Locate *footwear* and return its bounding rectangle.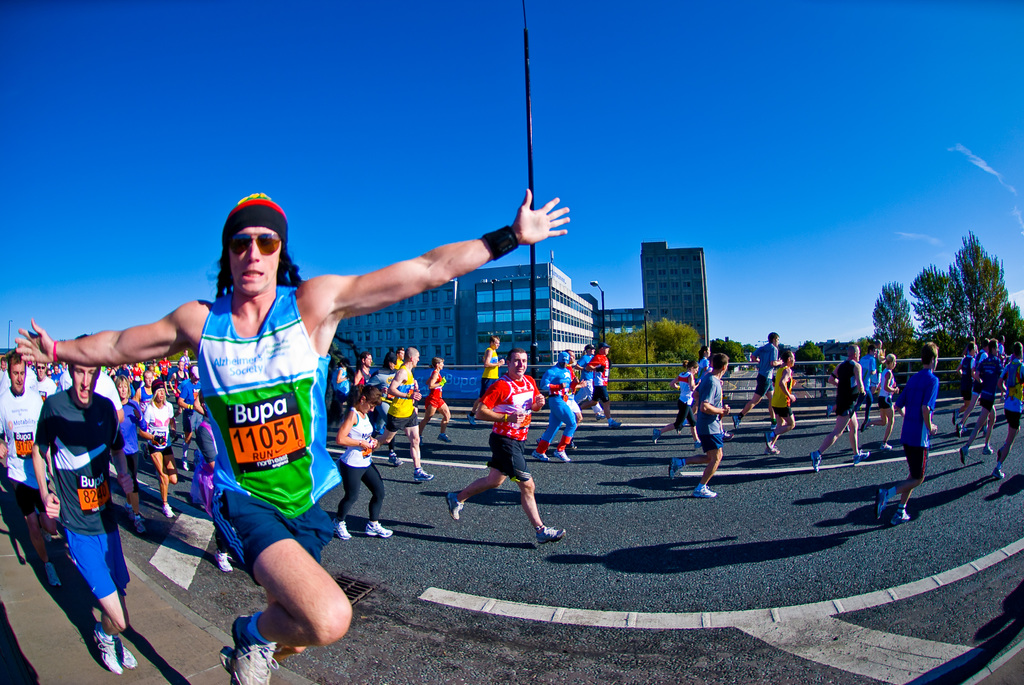
left=116, top=648, right=139, bottom=669.
